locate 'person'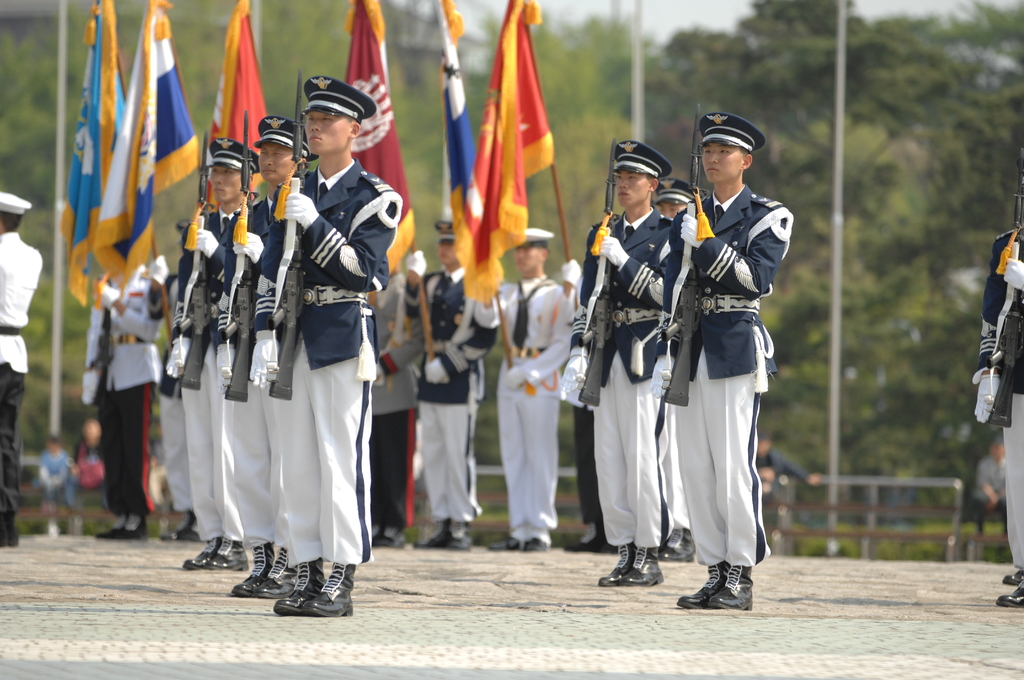
left=409, top=222, right=505, bottom=576
